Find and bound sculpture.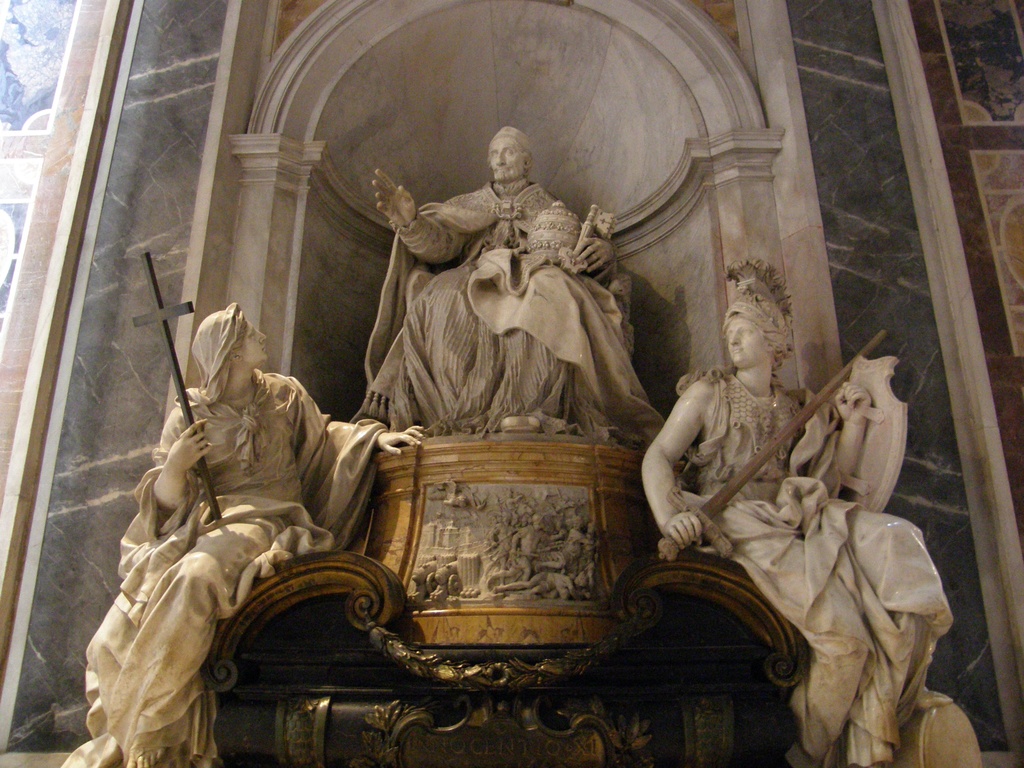
Bound: locate(58, 227, 437, 767).
